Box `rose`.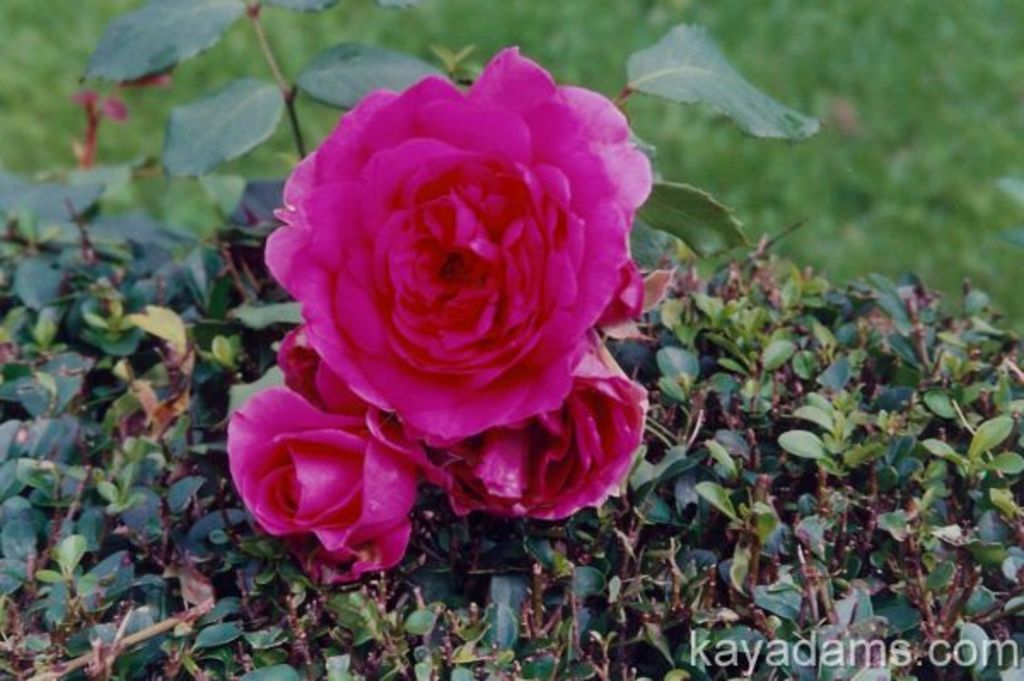
<bbox>369, 328, 652, 514</bbox>.
